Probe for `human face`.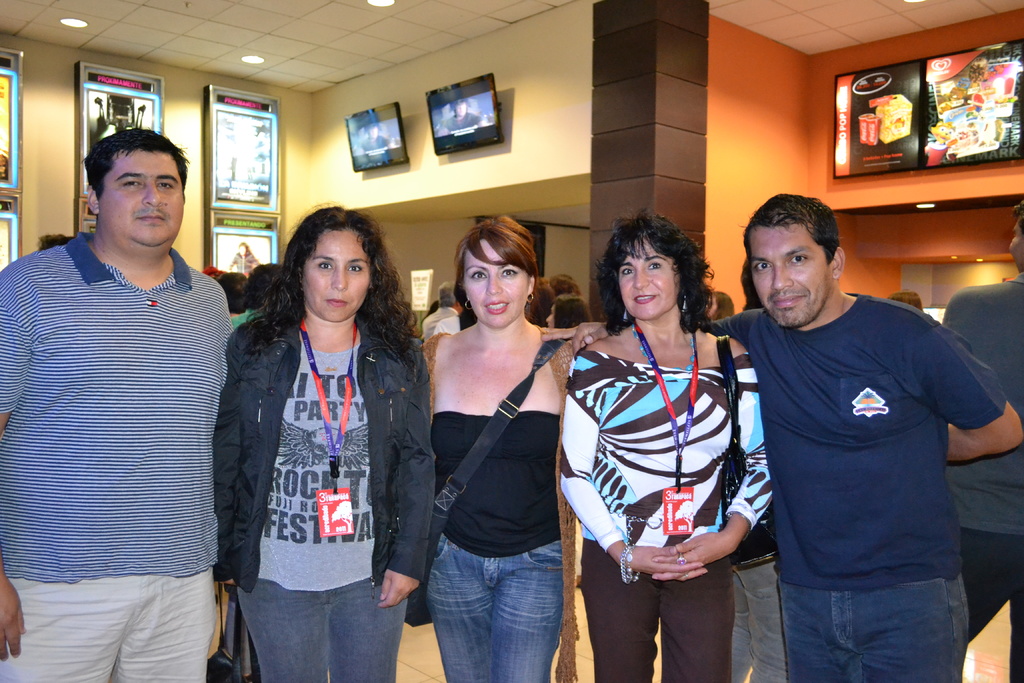
Probe result: bbox=[747, 218, 827, 330].
